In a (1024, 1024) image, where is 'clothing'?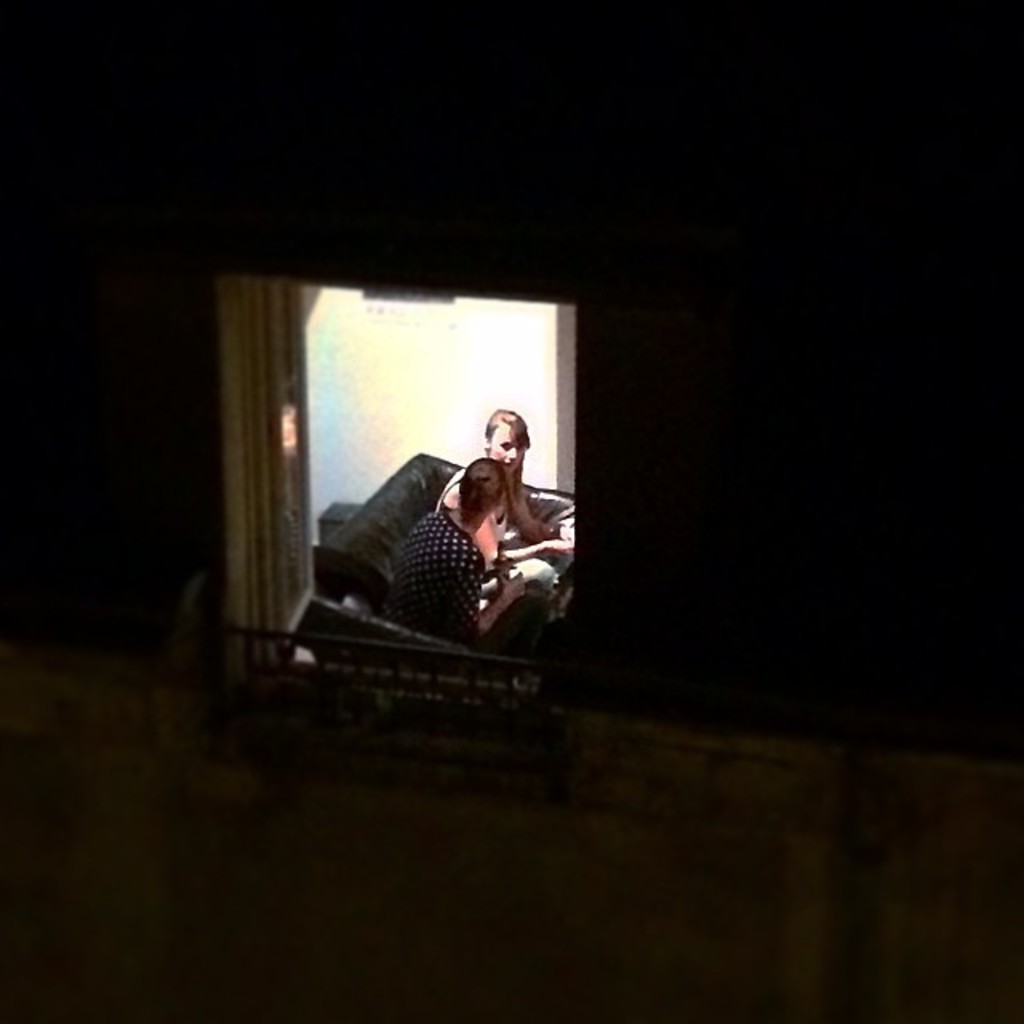
pyautogui.locateOnScreen(390, 515, 558, 659).
